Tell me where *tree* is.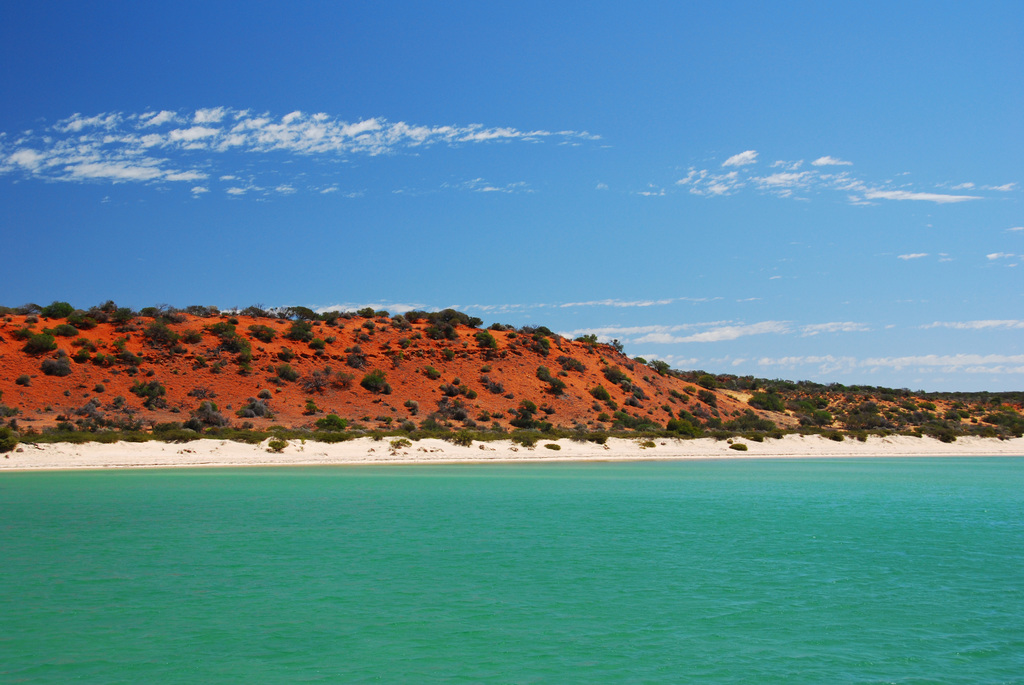
*tree* is at box=[397, 320, 412, 332].
